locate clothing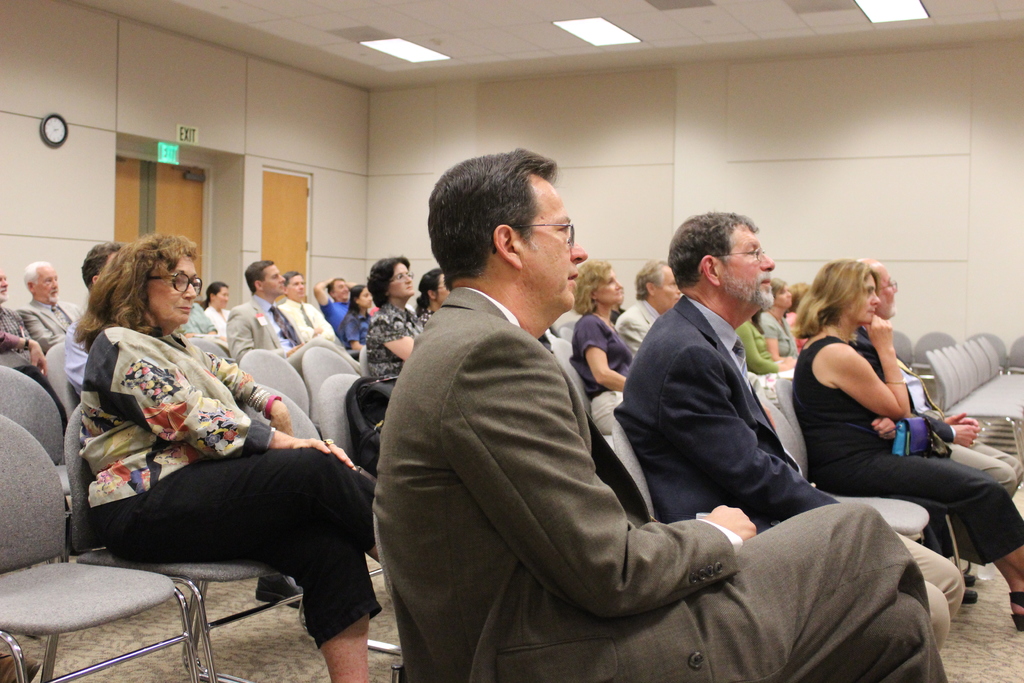
bbox(285, 302, 323, 348)
